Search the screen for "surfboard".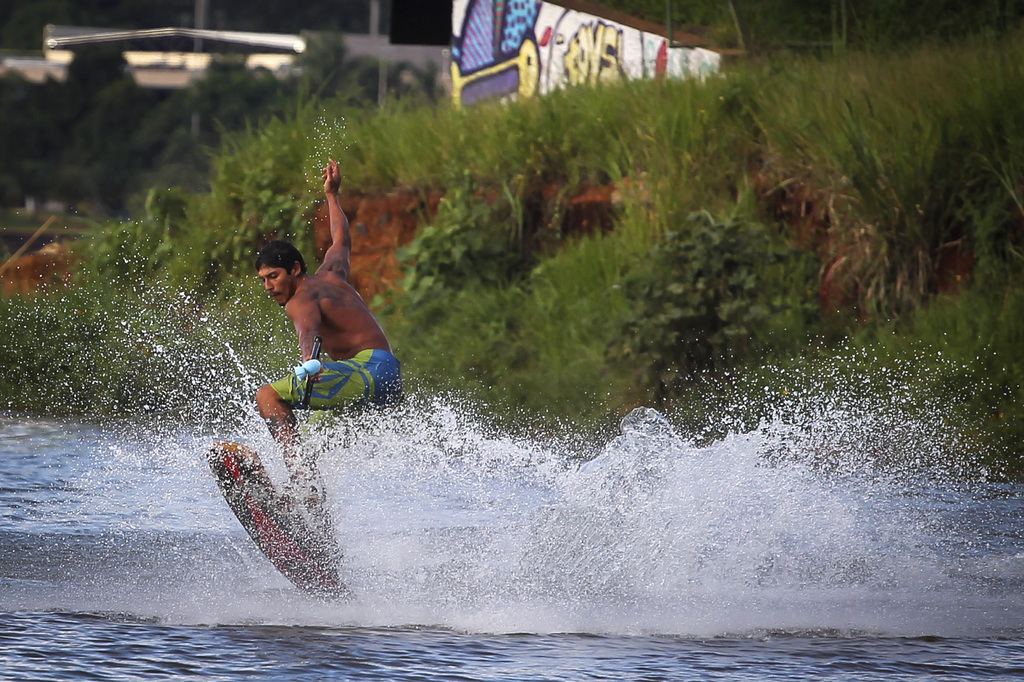
Found at left=206, top=438, right=361, bottom=609.
